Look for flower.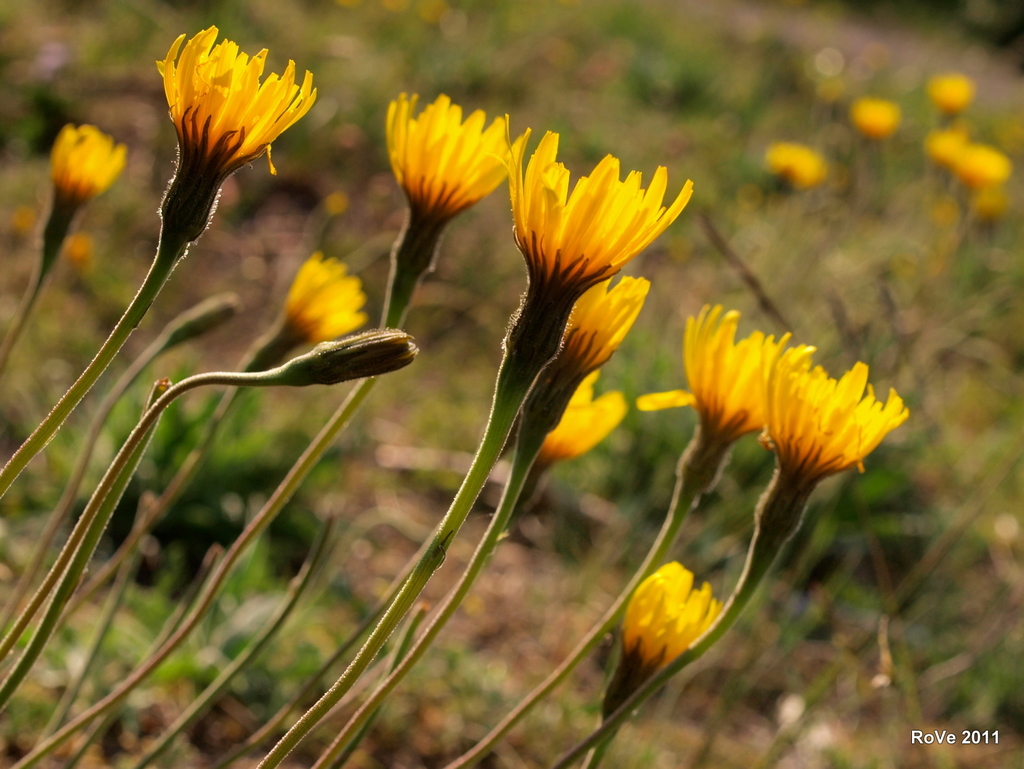
Found: (left=765, top=135, right=831, bottom=187).
